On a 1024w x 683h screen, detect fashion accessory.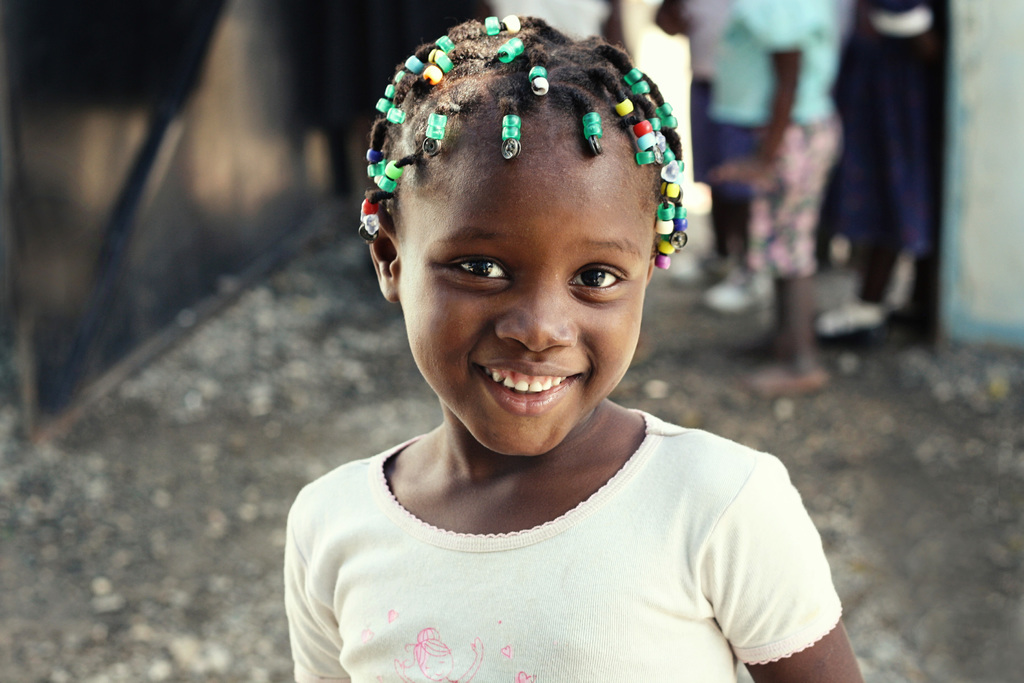
401,50,422,74.
